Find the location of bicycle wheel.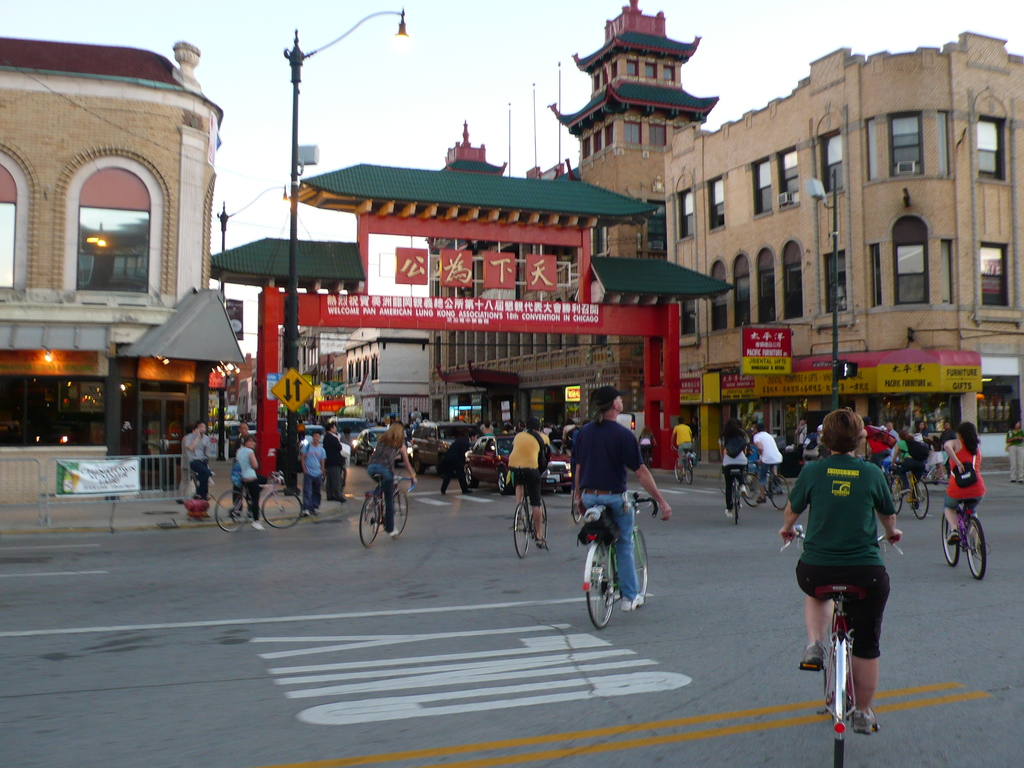
Location: x1=958, y1=519, x2=989, y2=580.
